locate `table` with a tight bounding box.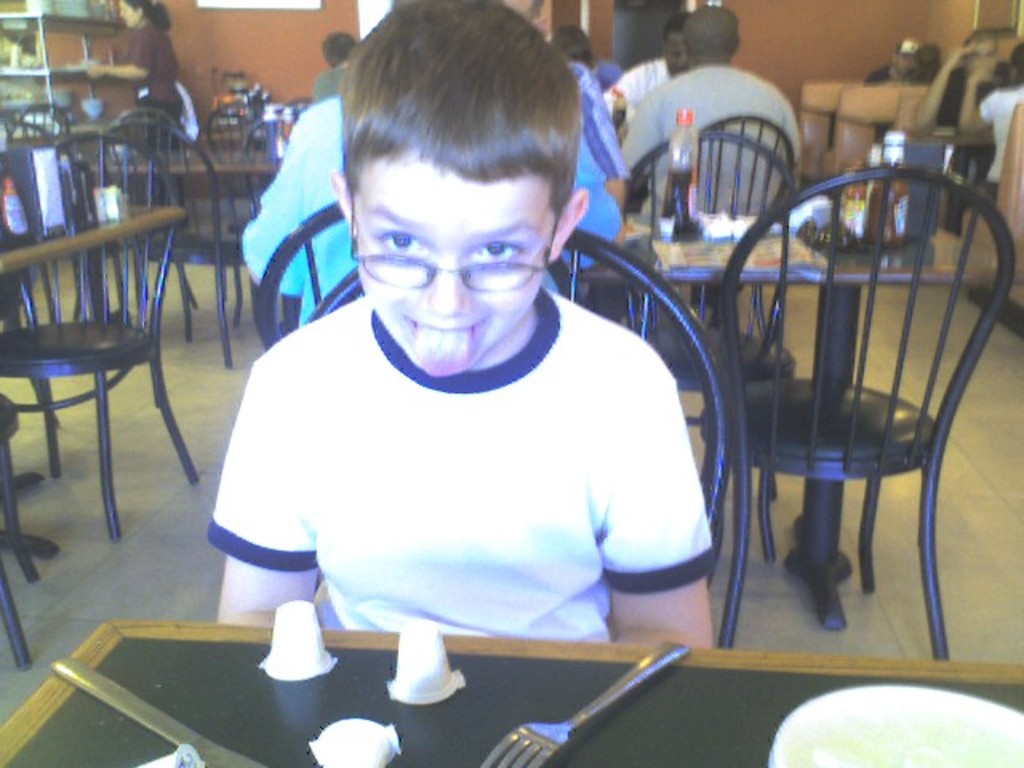
(x1=906, y1=118, x2=1002, y2=237).
